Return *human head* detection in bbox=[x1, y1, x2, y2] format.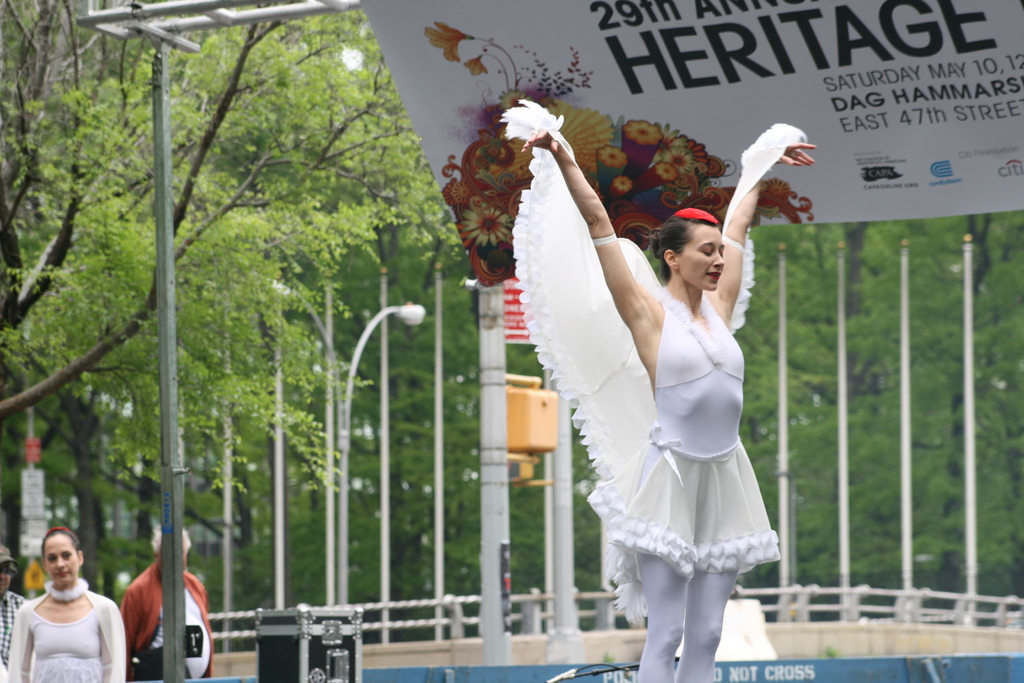
bbox=[148, 525, 190, 572].
